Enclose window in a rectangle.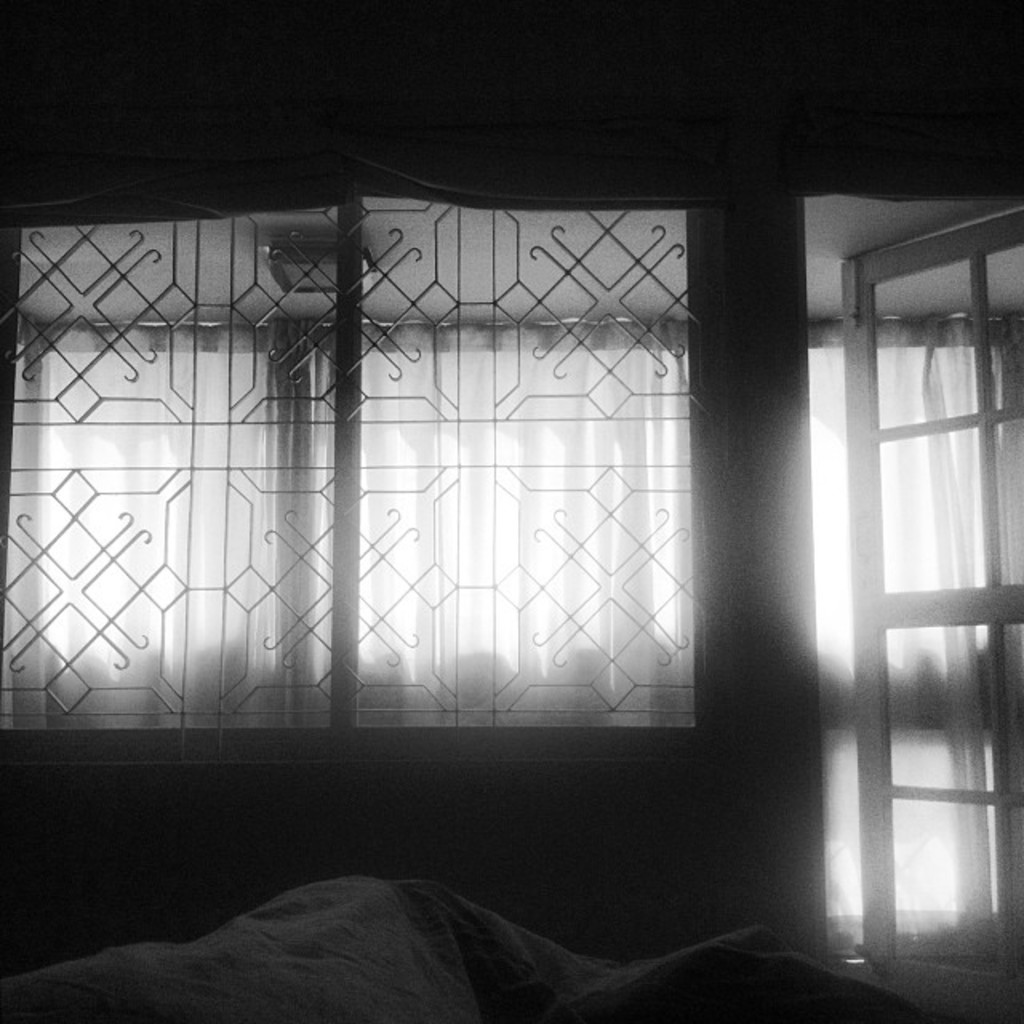
[0,187,730,765].
